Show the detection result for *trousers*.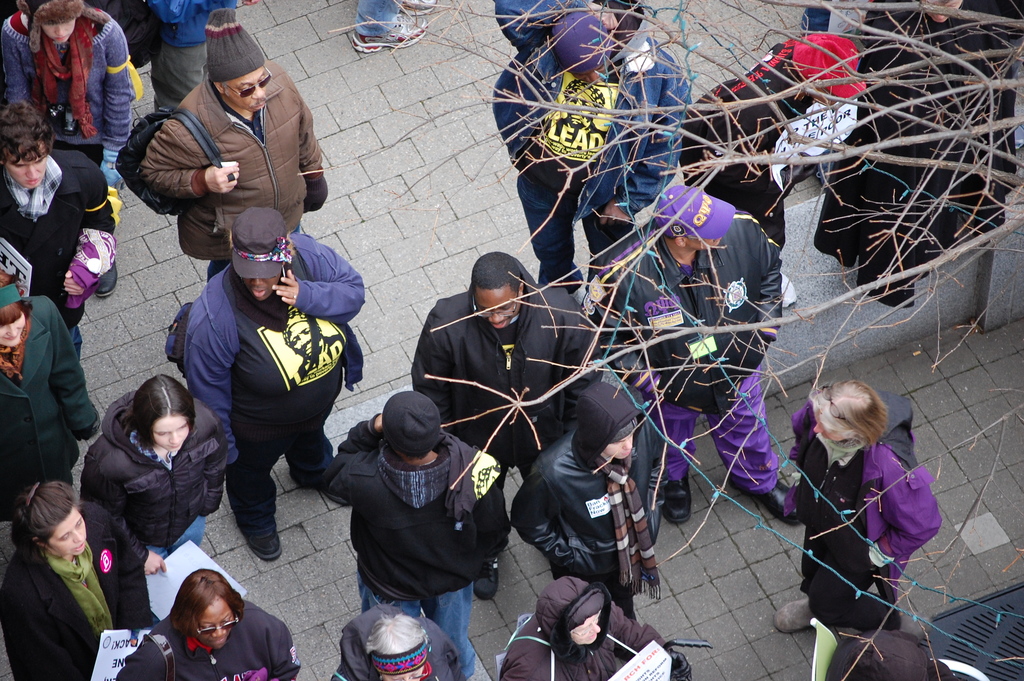
<box>139,511,206,561</box>.
